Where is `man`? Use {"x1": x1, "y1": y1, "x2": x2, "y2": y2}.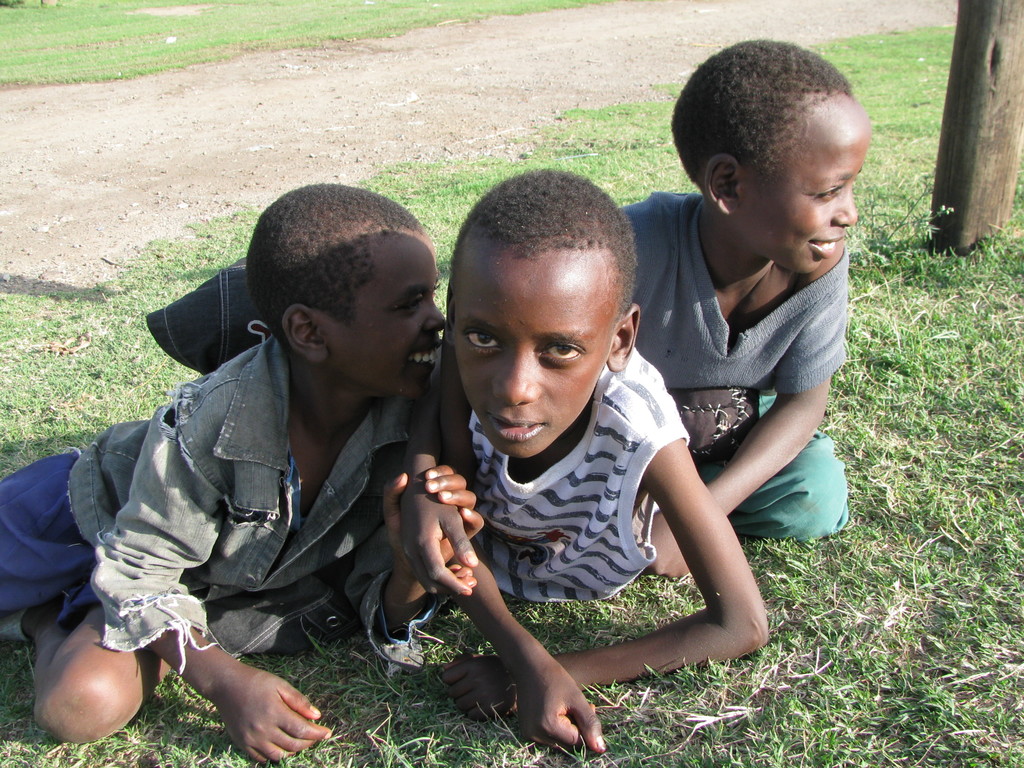
{"x1": 39, "y1": 177, "x2": 474, "y2": 755}.
